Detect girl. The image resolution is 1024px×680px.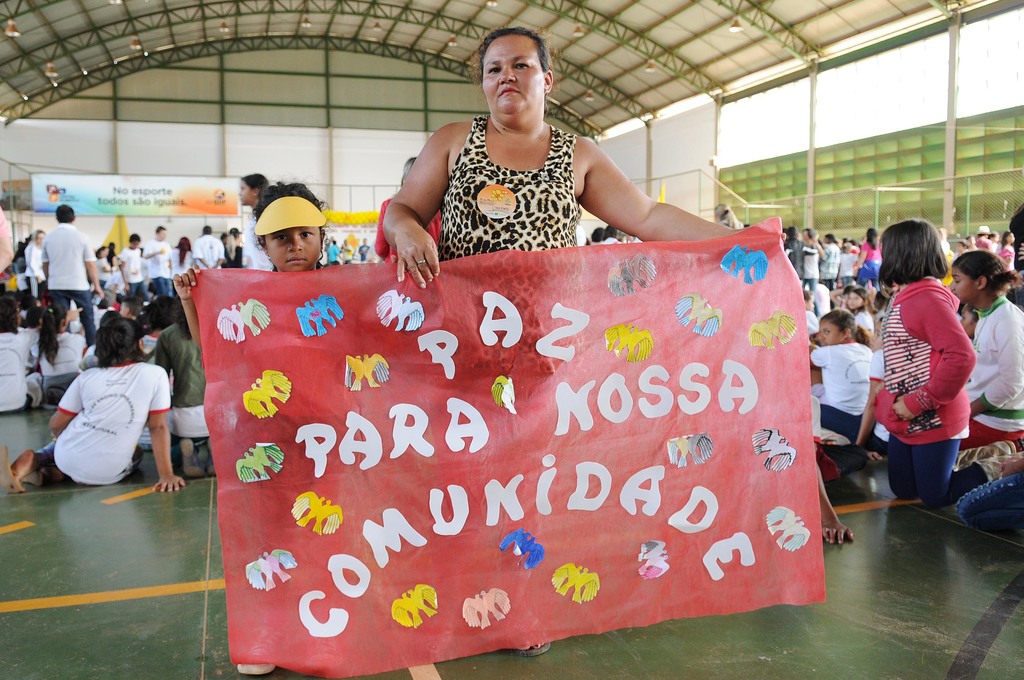
bbox=(873, 219, 1020, 507).
